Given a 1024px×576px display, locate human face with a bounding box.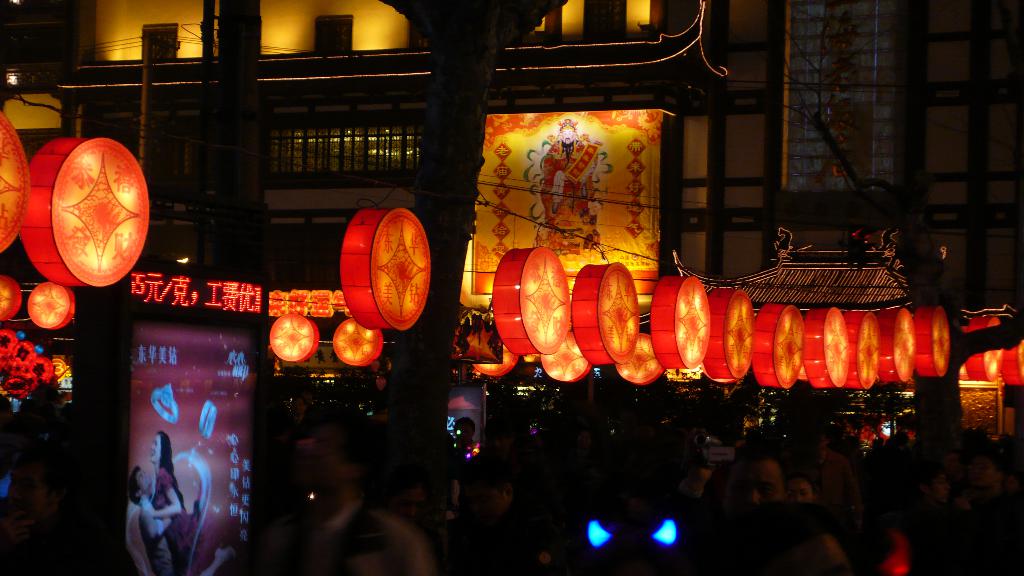
Located: <region>789, 483, 815, 503</region>.
